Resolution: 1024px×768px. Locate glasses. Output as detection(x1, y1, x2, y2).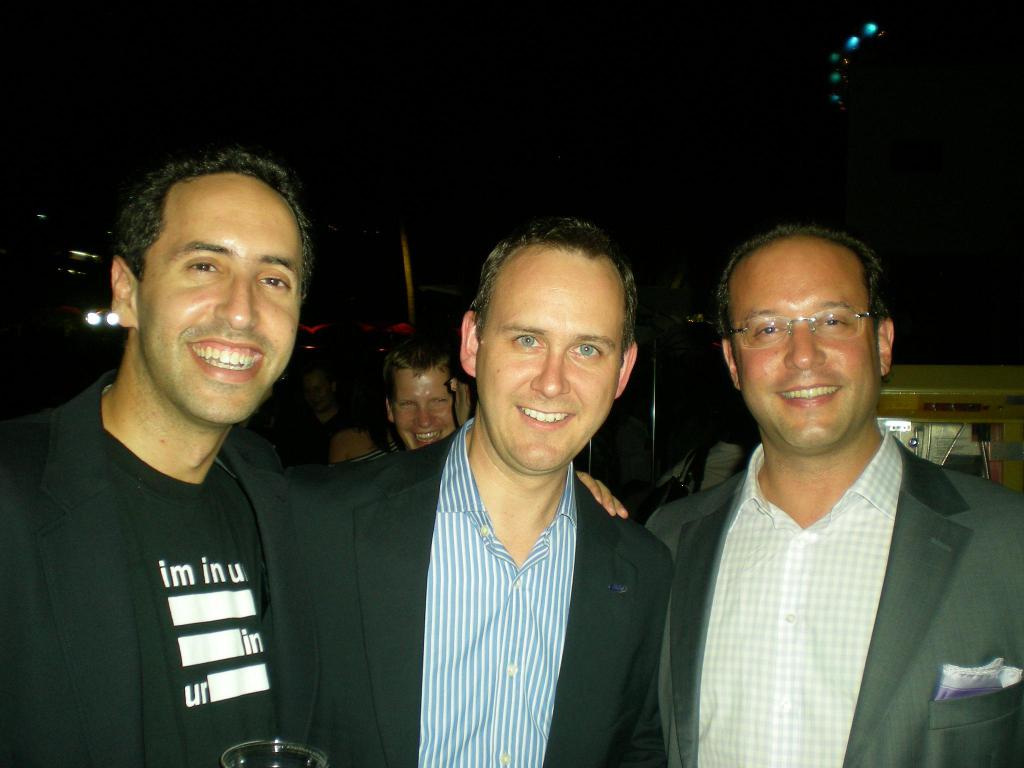
detection(724, 307, 889, 352).
